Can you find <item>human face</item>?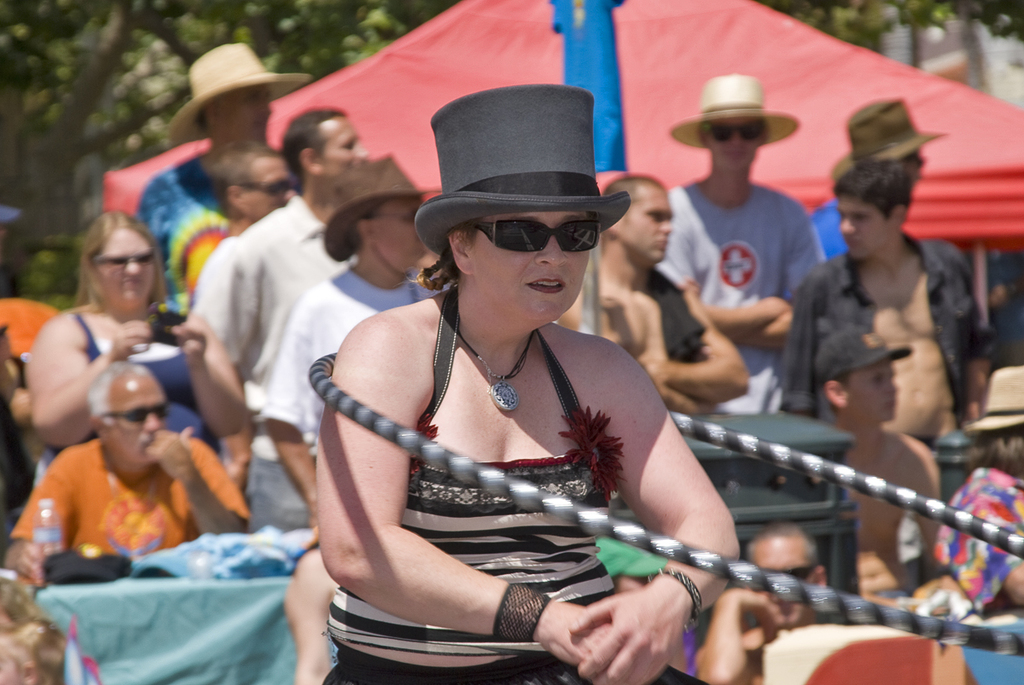
Yes, bounding box: 891, 148, 924, 185.
